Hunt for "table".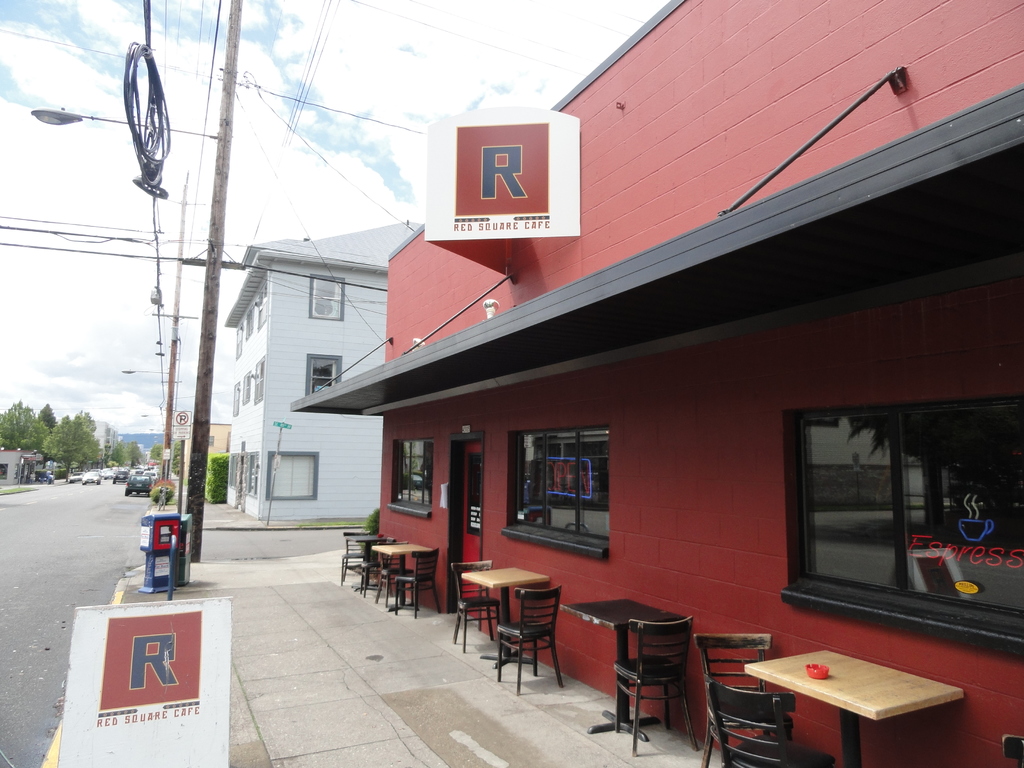
Hunted down at <region>700, 640, 963, 750</region>.
